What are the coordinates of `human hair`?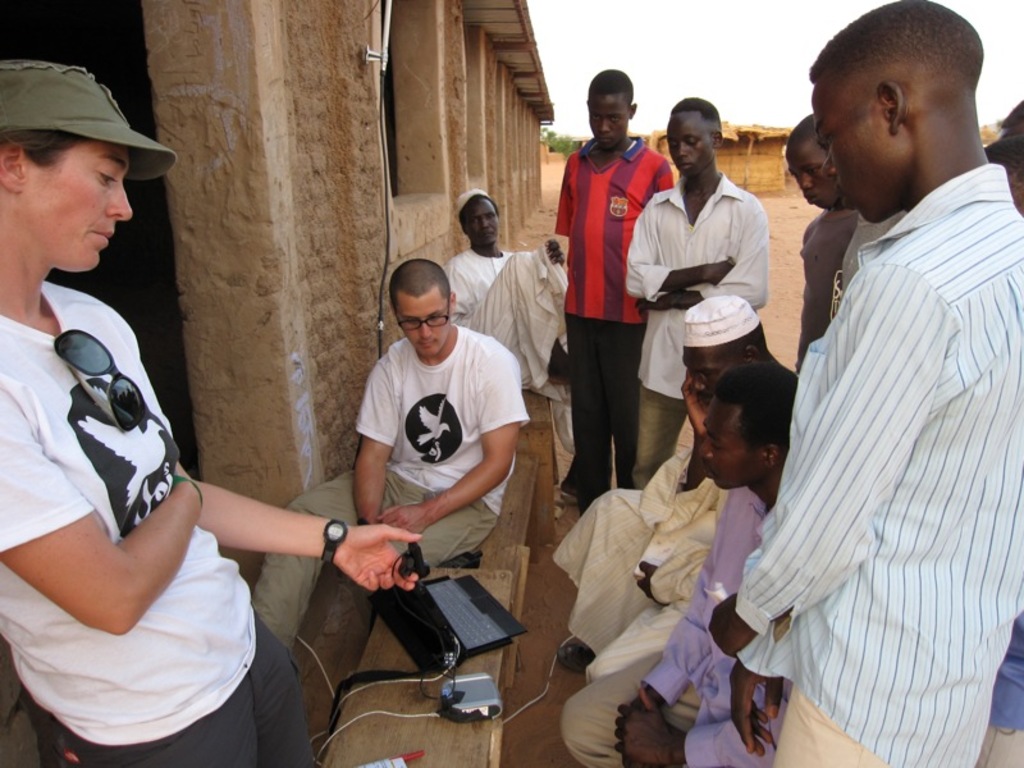
586,69,632,111.
